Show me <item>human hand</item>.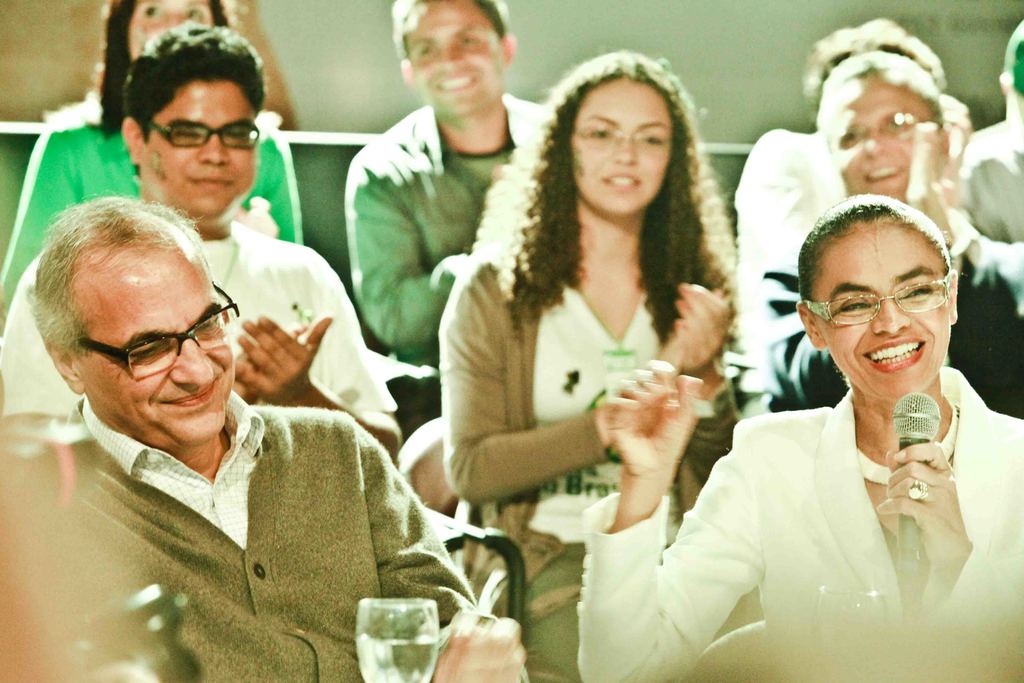
<item>human hand</item> is here: locate(902, 120, 956, 239).
